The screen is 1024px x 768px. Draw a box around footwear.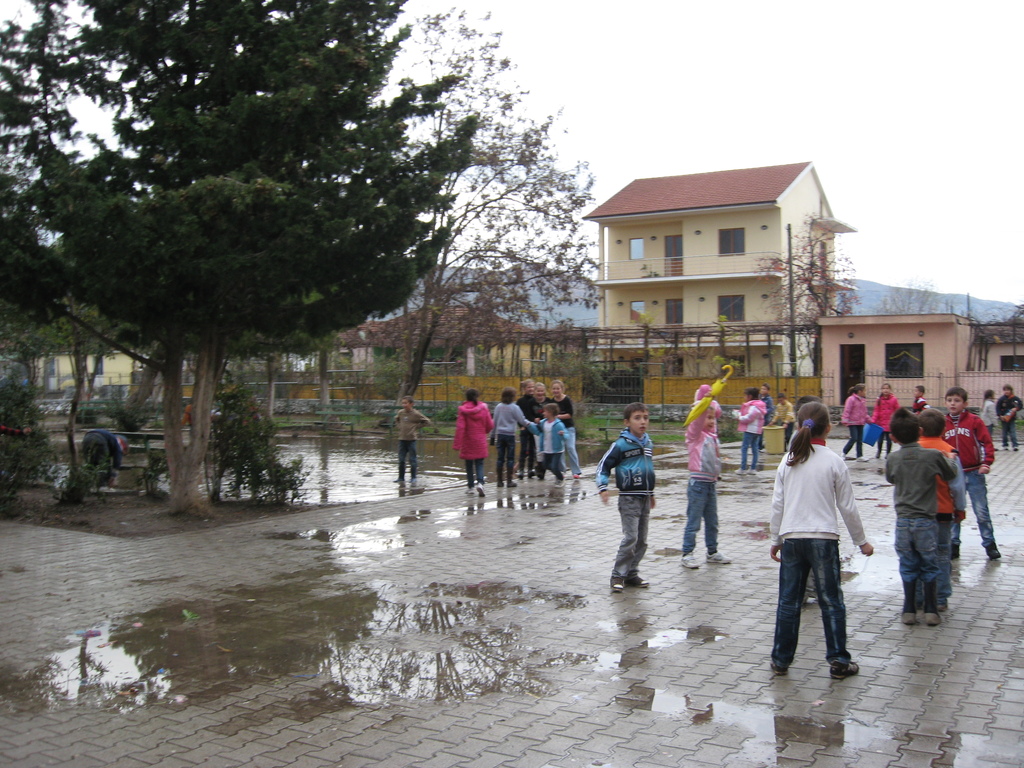
box=[878, 436, 883, 458].
